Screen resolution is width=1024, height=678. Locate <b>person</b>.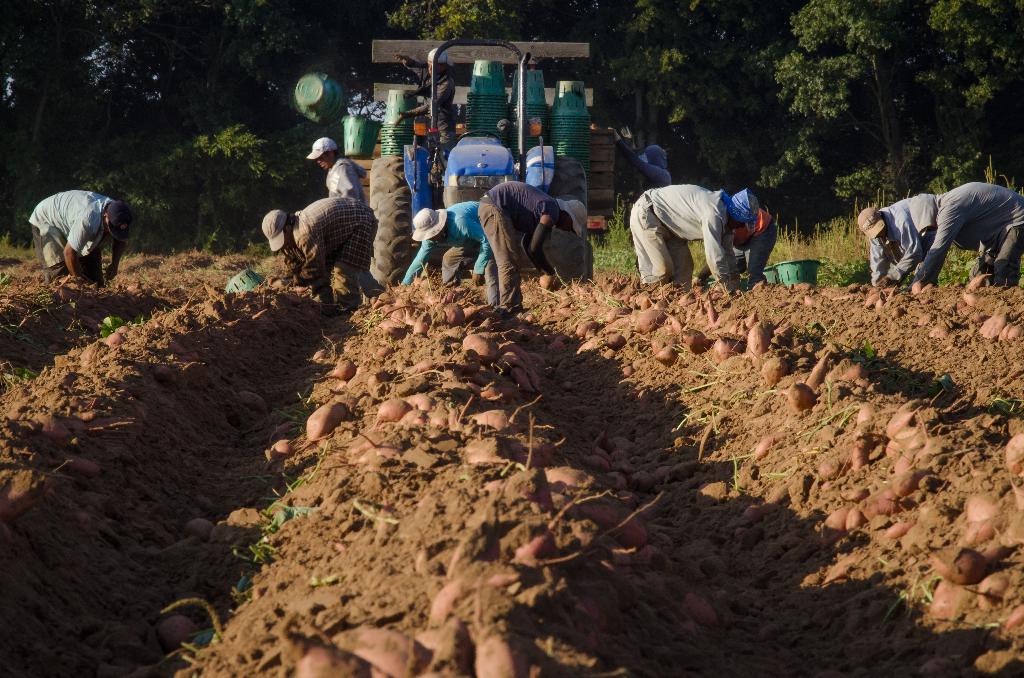
855:188:945:294.
